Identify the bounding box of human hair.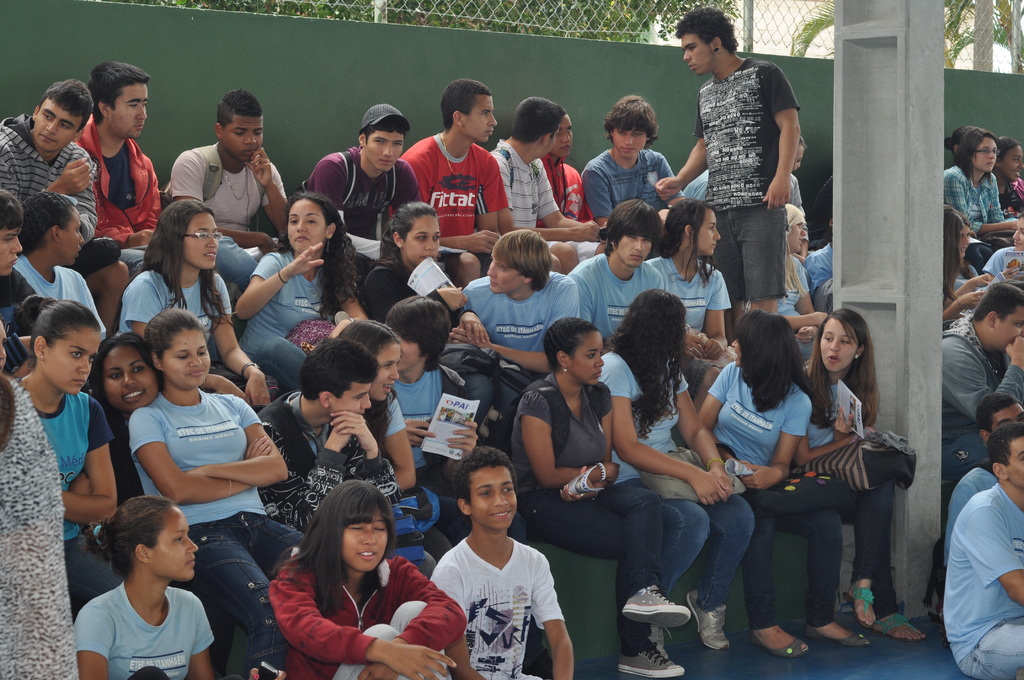
crop(36, 76, 93, 134).
